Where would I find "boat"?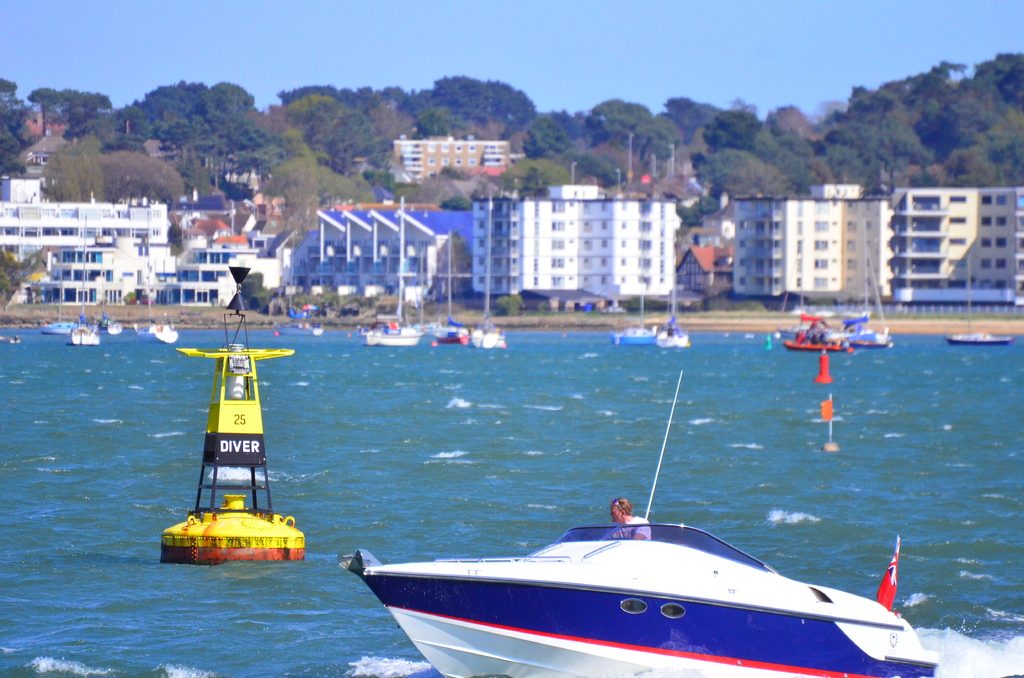
At (945, 255, 1018, 348).
